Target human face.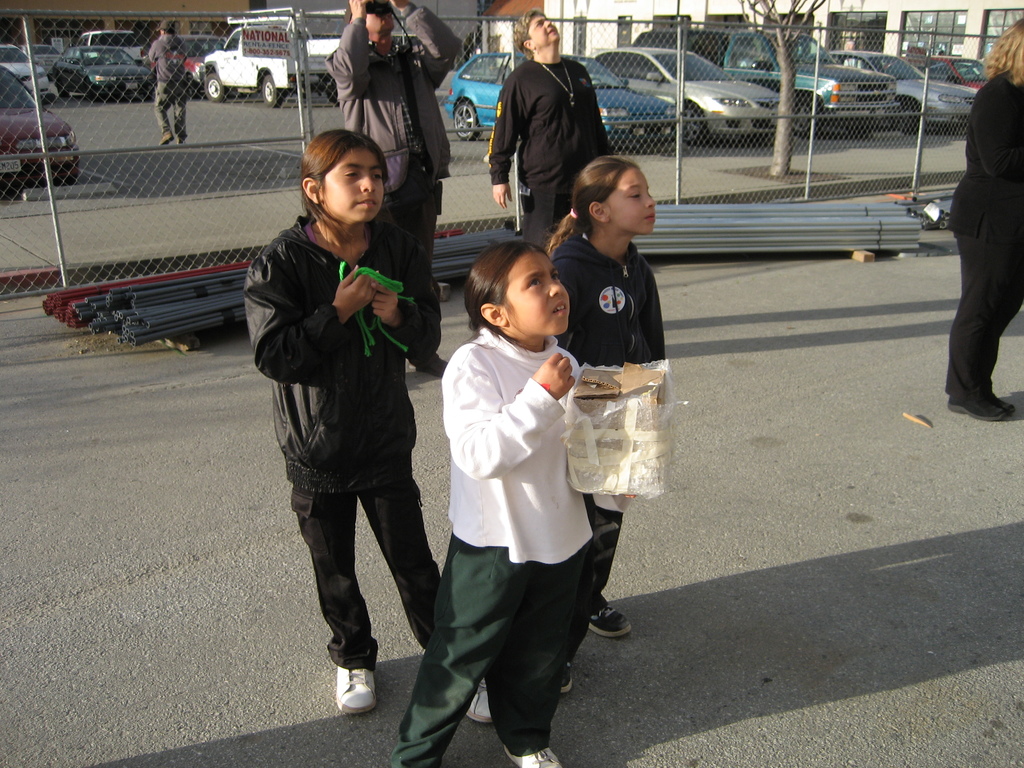
Target region: [508, 252, 571, 330].
